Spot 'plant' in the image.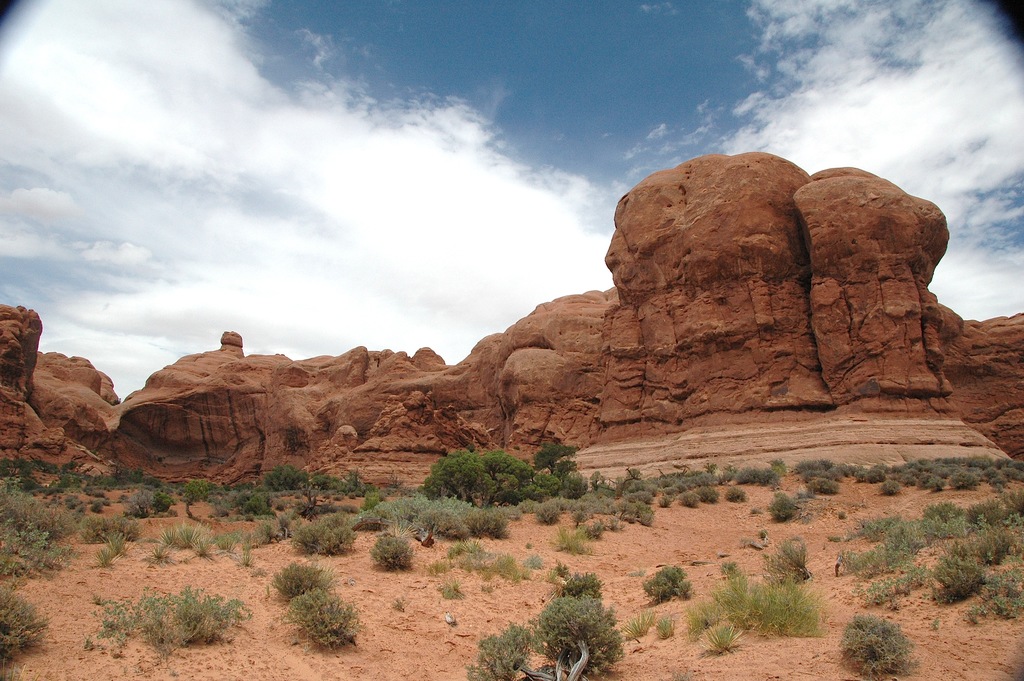
'plant' found at 386:596:410:614.
